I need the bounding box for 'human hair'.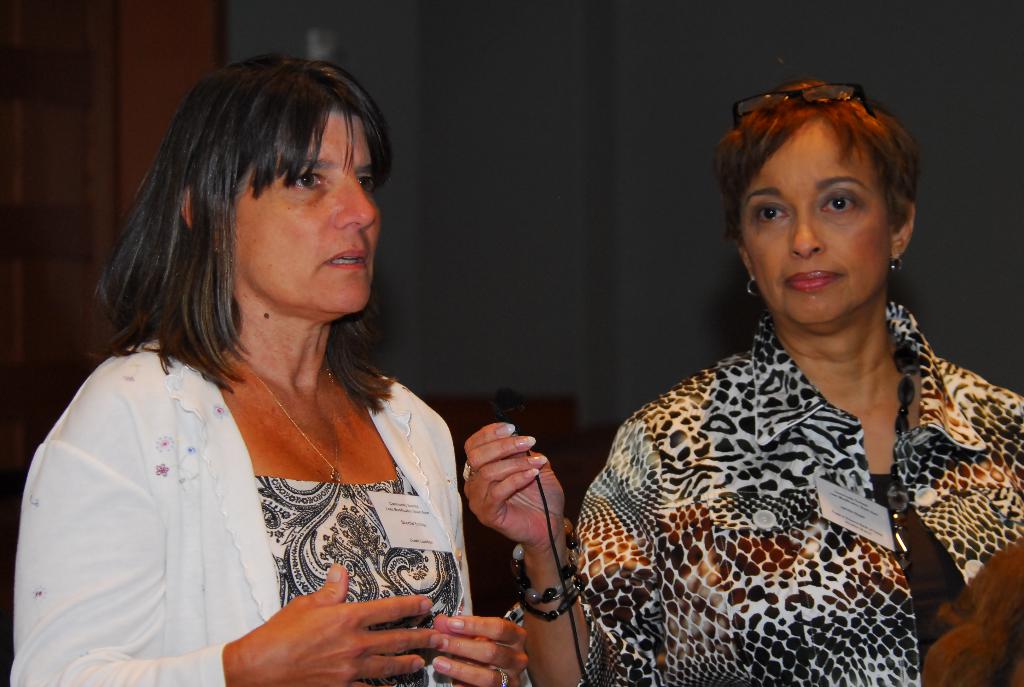
Here it is: BBox(109, 63, 388, 406).
